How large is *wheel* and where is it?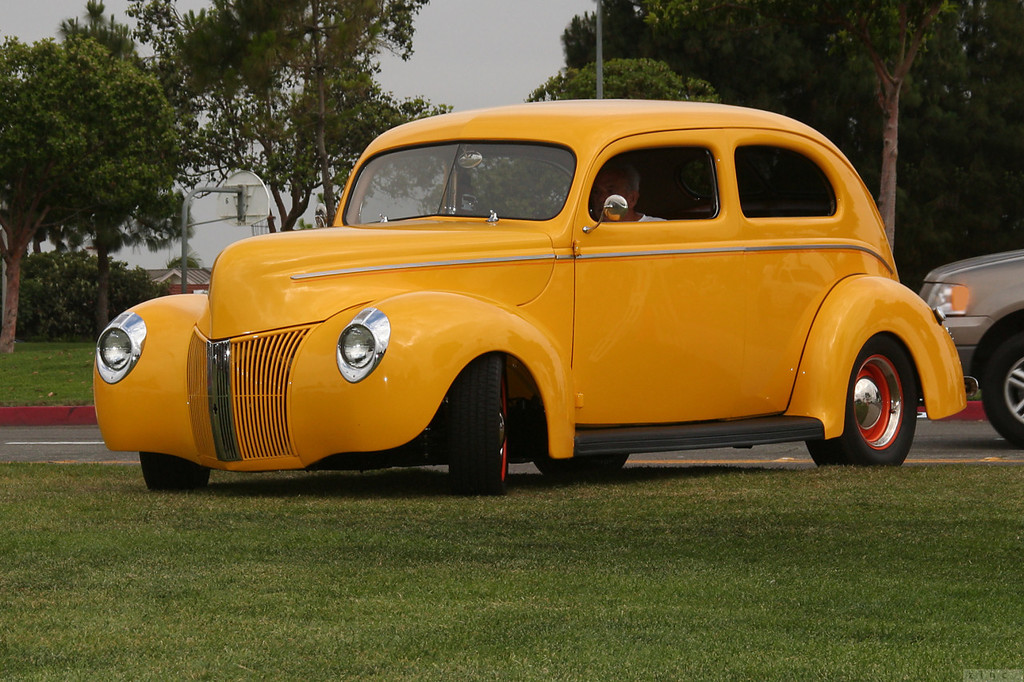
Bounding box: <box>841,331,928,461</box>.
